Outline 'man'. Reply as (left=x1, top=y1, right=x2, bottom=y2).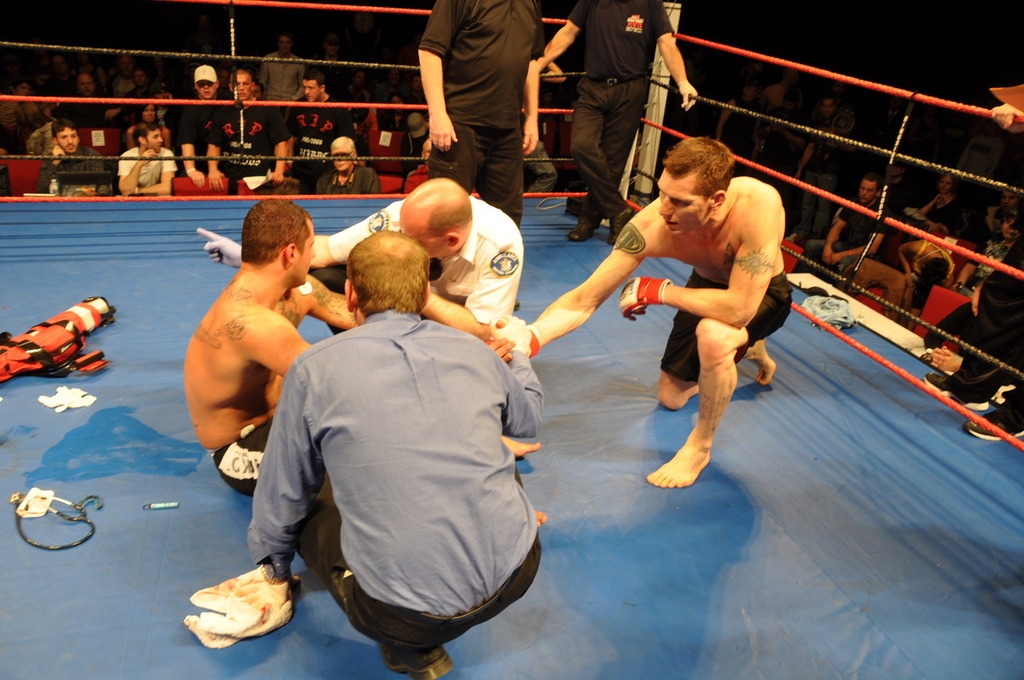
(left=240, top=227, right=551, bottom=678).
